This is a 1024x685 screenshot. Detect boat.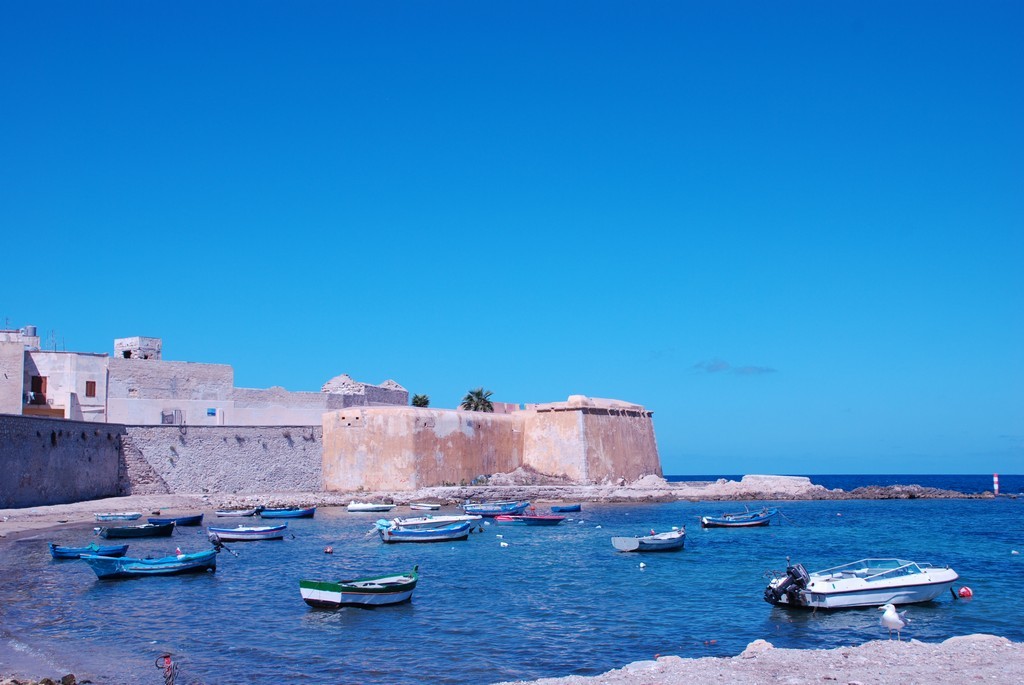
[699,502,781,529].
